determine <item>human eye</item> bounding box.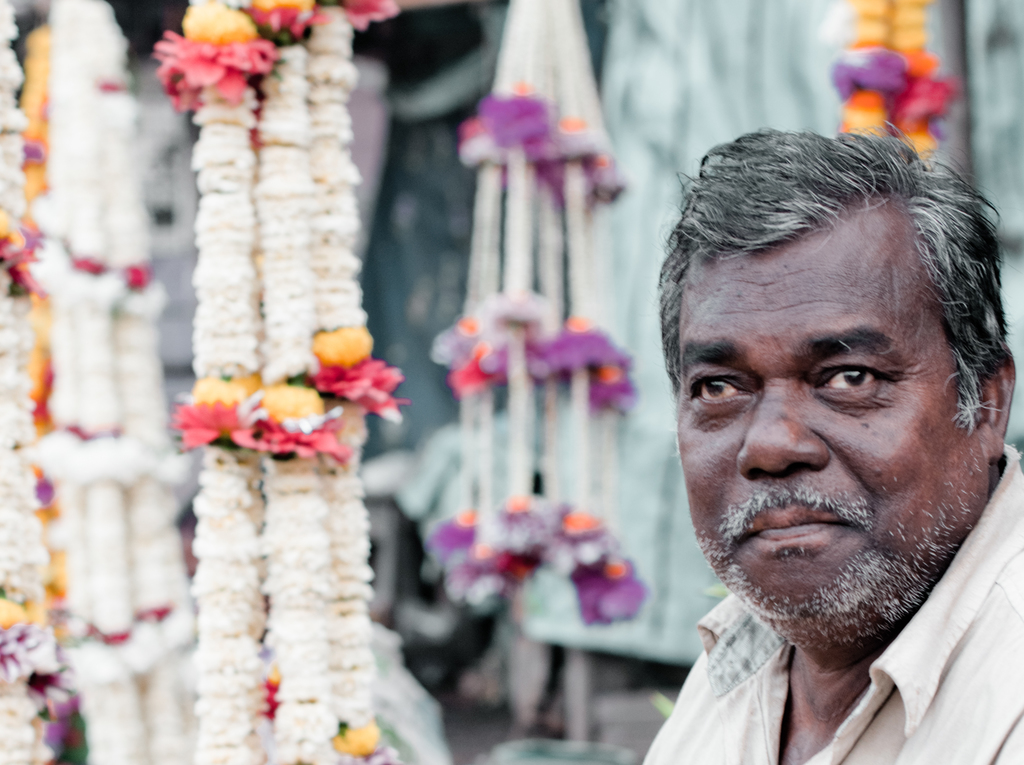
Determined: locate(680, 364, 753, 424).
